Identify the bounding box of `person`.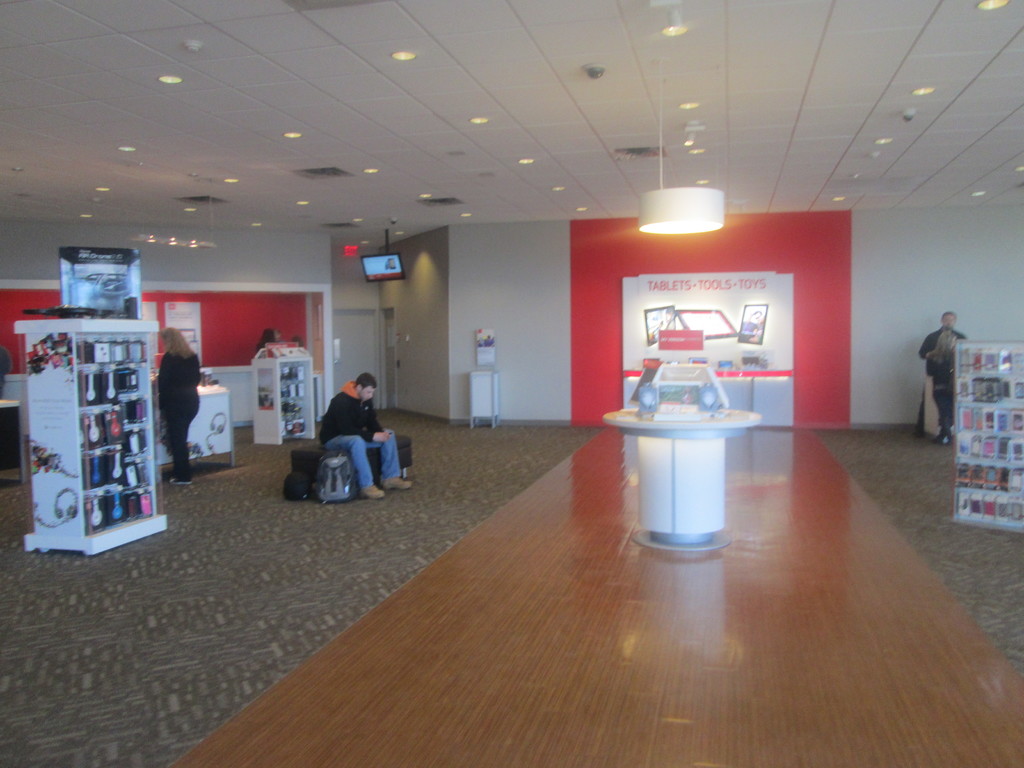
x1=153, y1=326, x2=201, y2=486.
